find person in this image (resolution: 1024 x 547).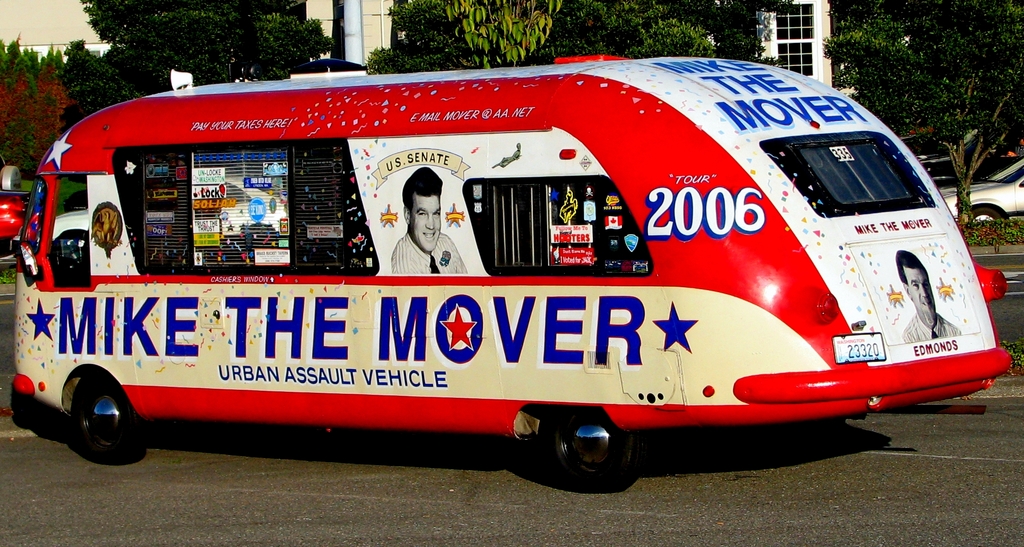
385/167/470/274.
